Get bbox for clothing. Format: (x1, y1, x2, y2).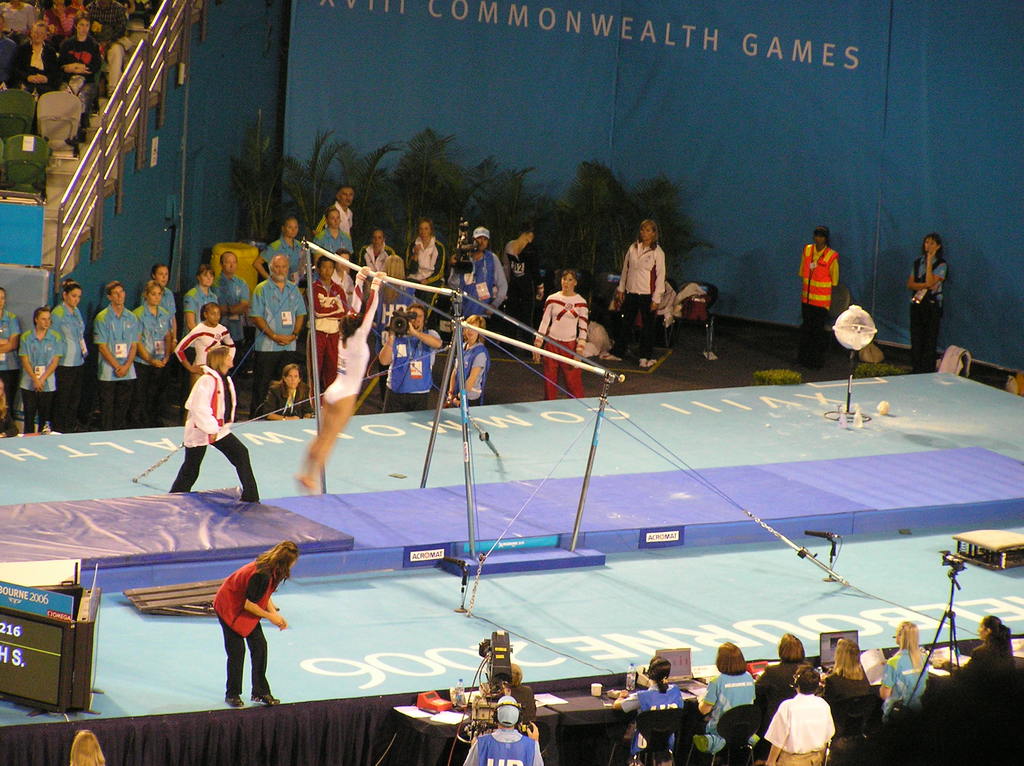
(198, 557, 284, 694).
